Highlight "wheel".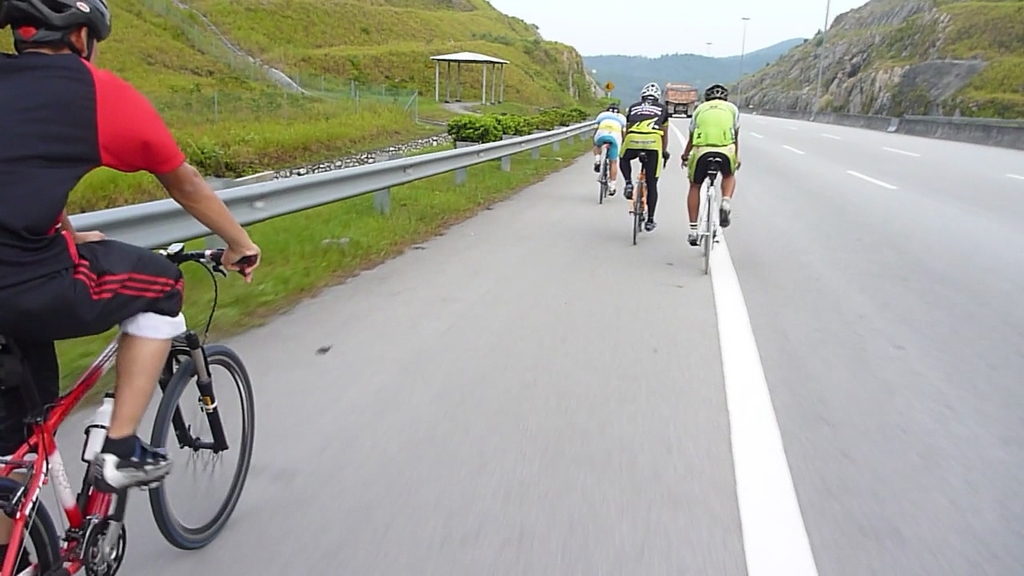
Highlighted region: Rect(704, 187, 714, 277).
